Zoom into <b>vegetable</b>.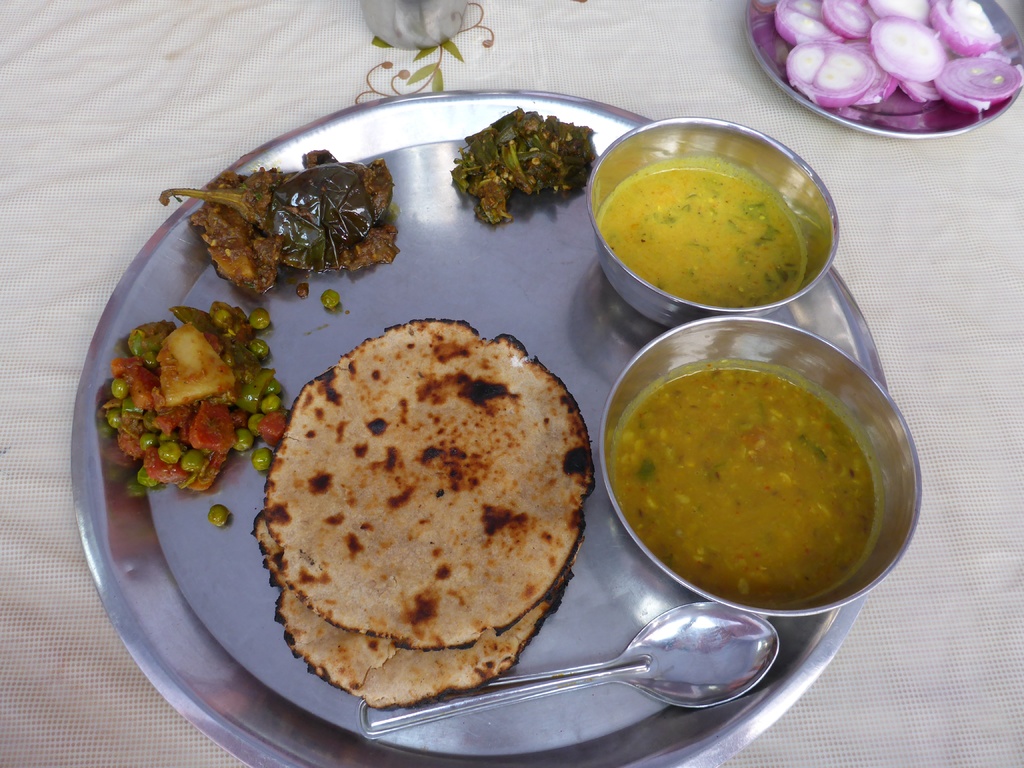
Zoom target: 211,506,230,528.
